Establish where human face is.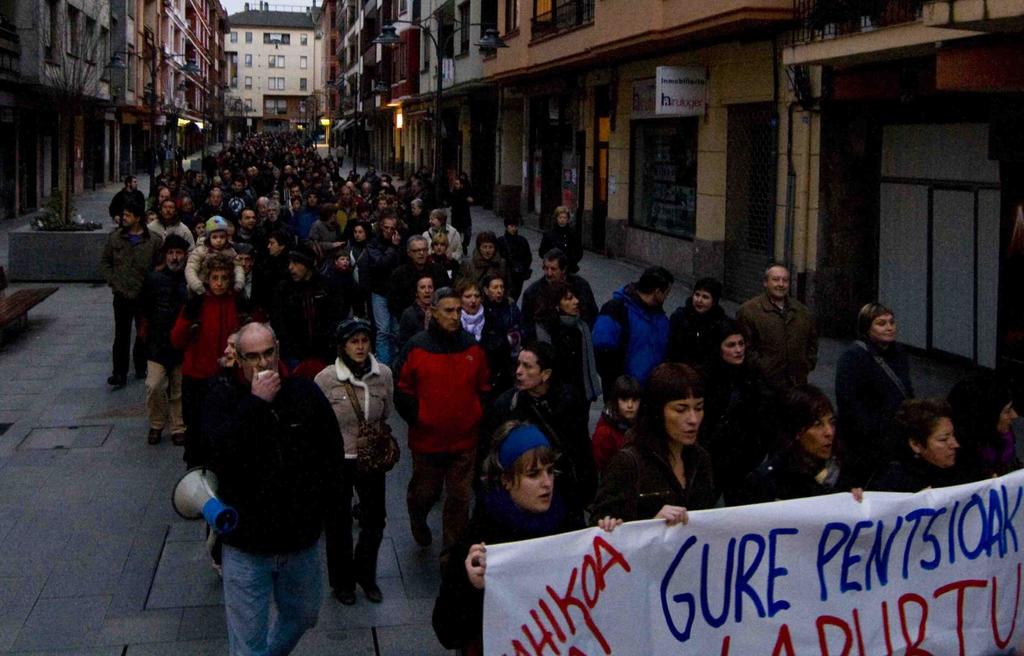
Established at l=558, t=213, r=567, b=225.
